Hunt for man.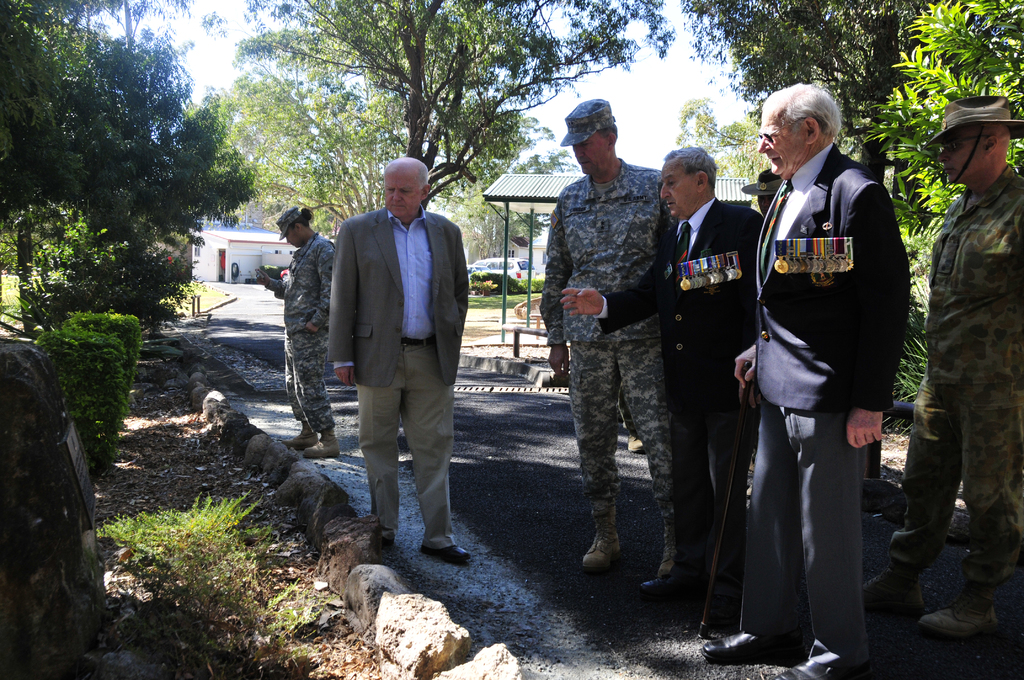
Hunted down at box=[248, 206, 341, 460].
